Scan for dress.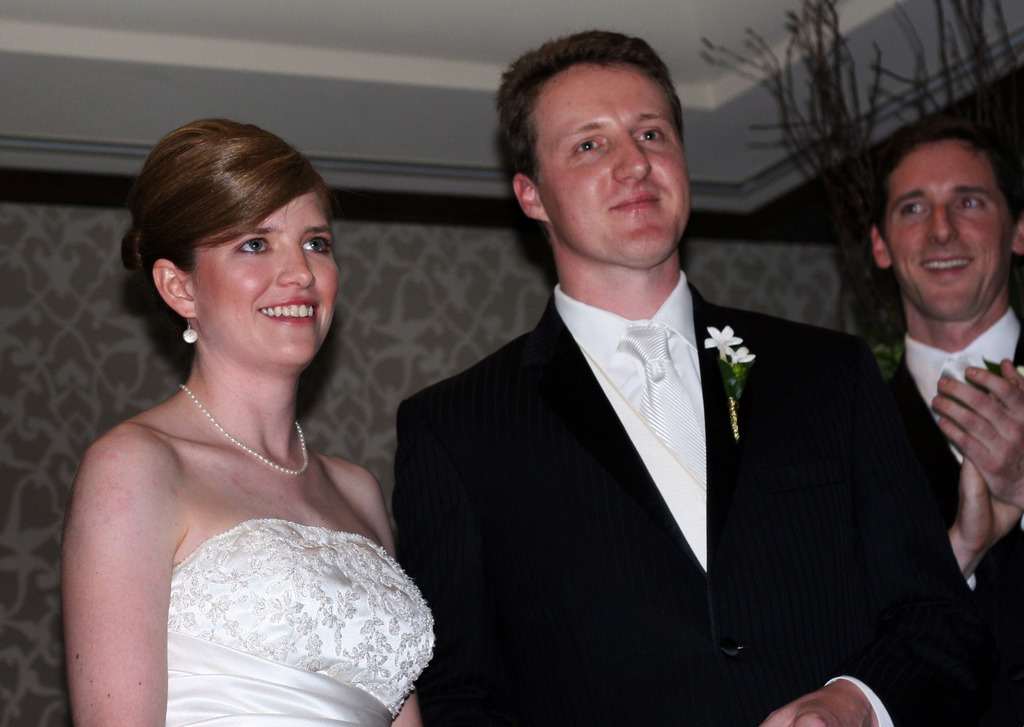
Scan result: box=[164, 516, 433, 726].
